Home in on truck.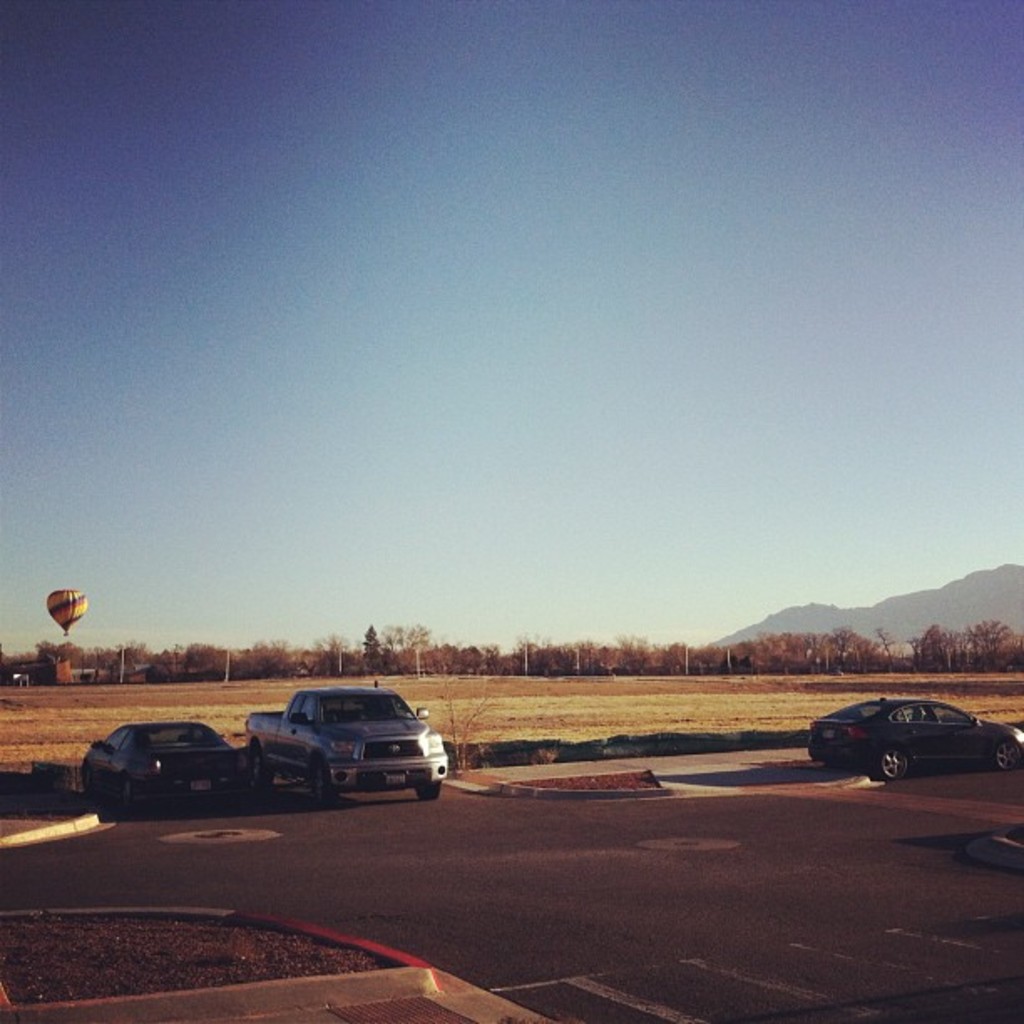
Homed in at select_region(223, 696, 460, 808).
